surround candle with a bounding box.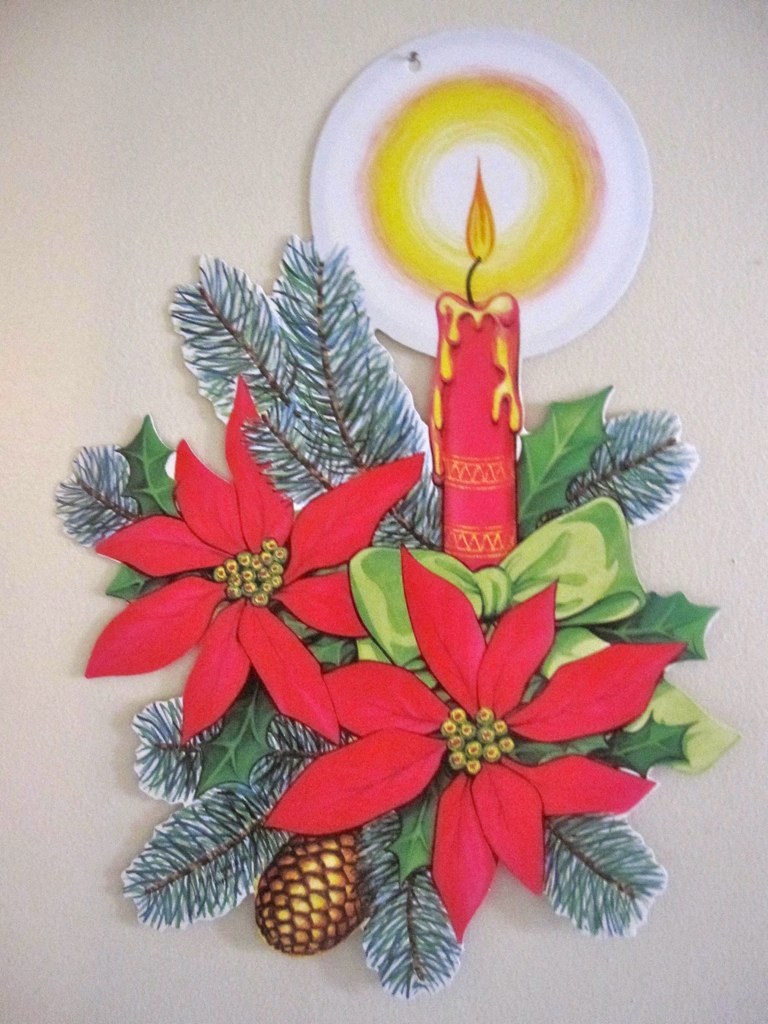
x1=442 y1=152 x2=520 y2=569.
